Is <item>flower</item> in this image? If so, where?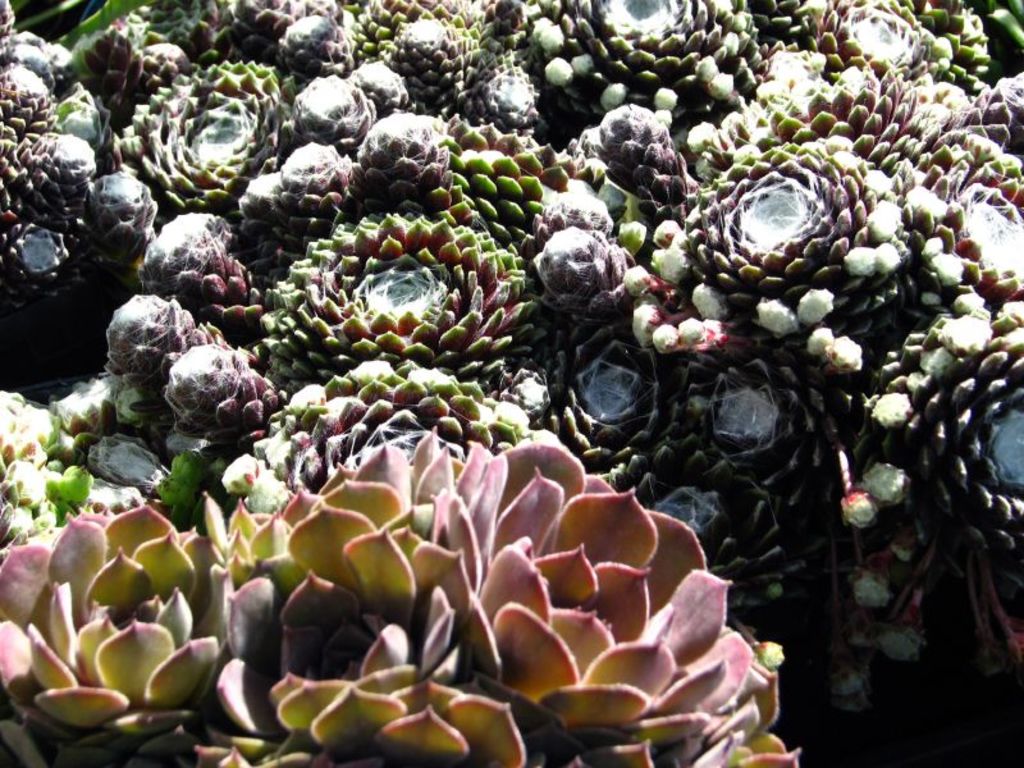
Yes, at detection(545, 329, 677, 458).
